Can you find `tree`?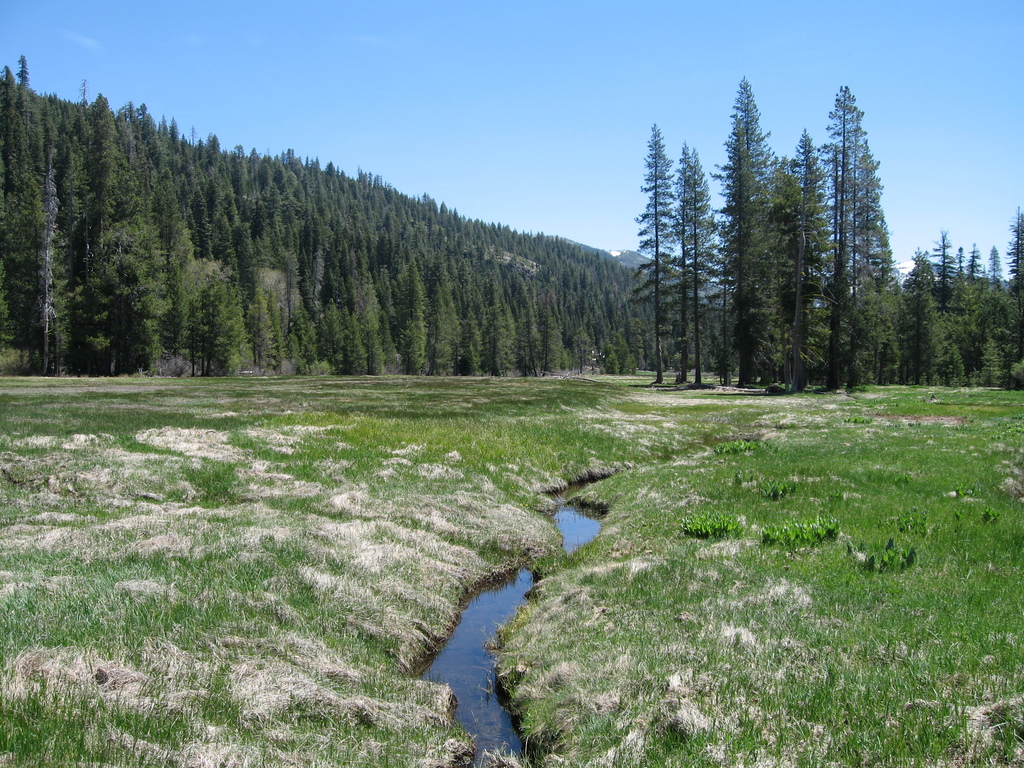
Yes, bounding box: (x1=461, y1=308, x2=483, y2=374).
